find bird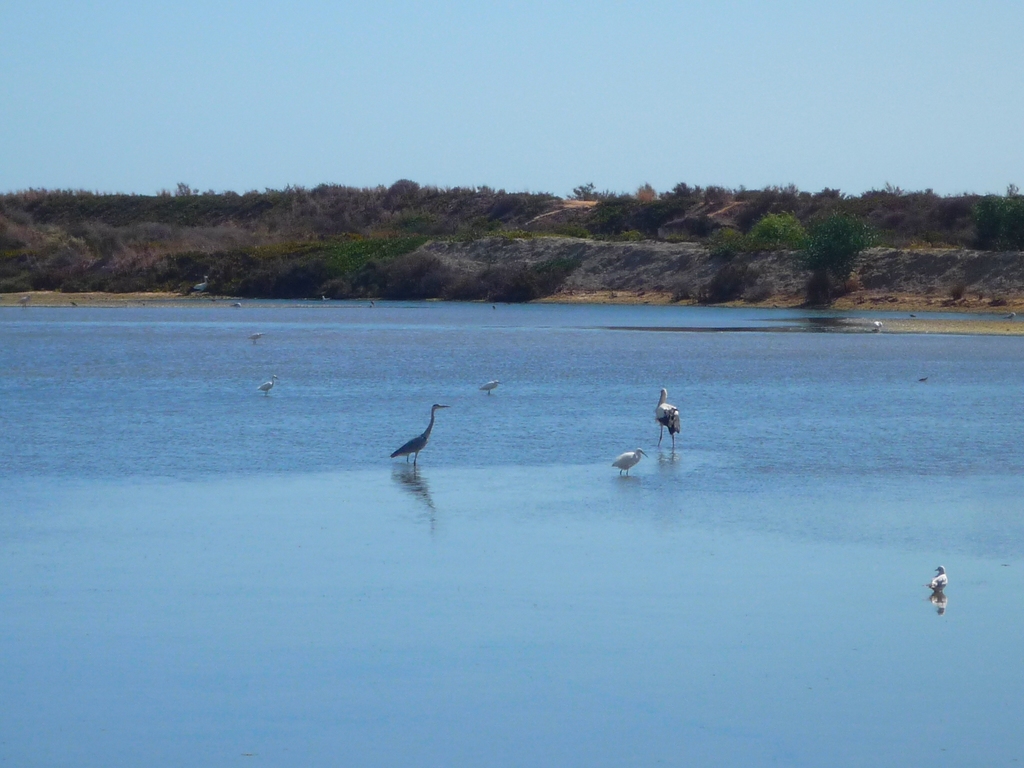
{"left": 918, "top": 376, "right": 929, "bottom": 387}
